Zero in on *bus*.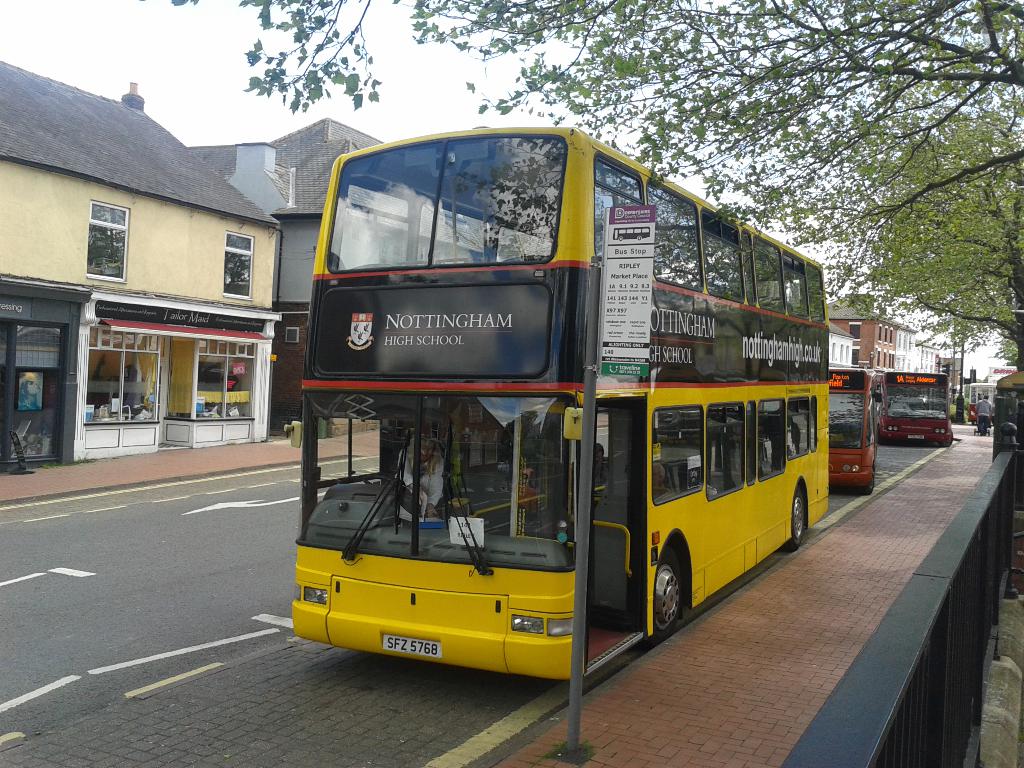
Zeroed in: detection(289, 116, 830, 682).
